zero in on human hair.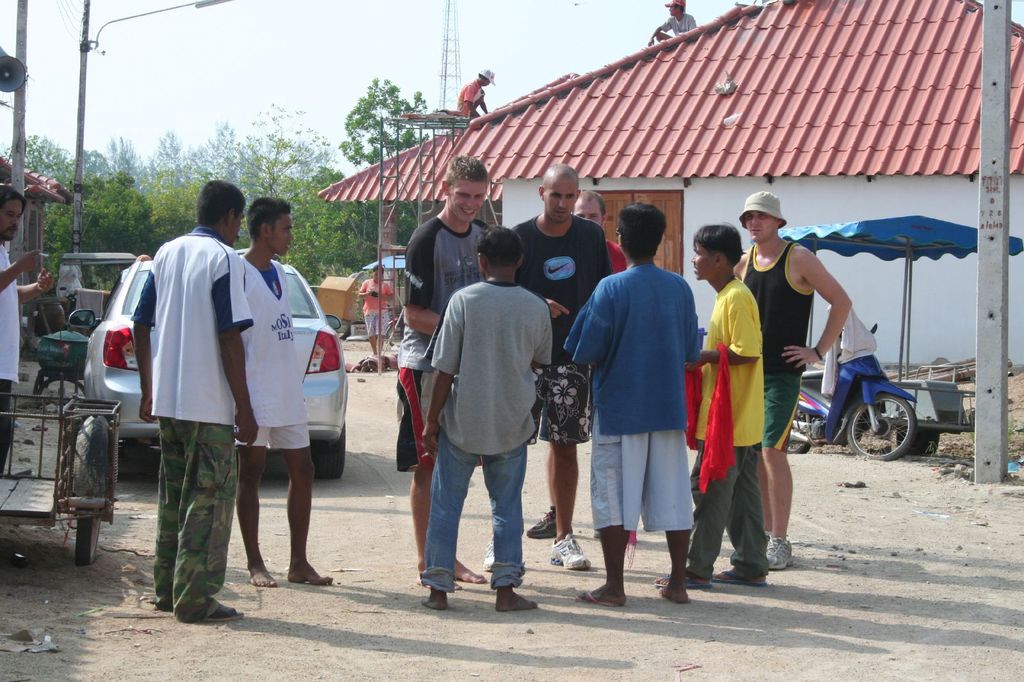
Zeroed in: 477, 72, 488, 78.
